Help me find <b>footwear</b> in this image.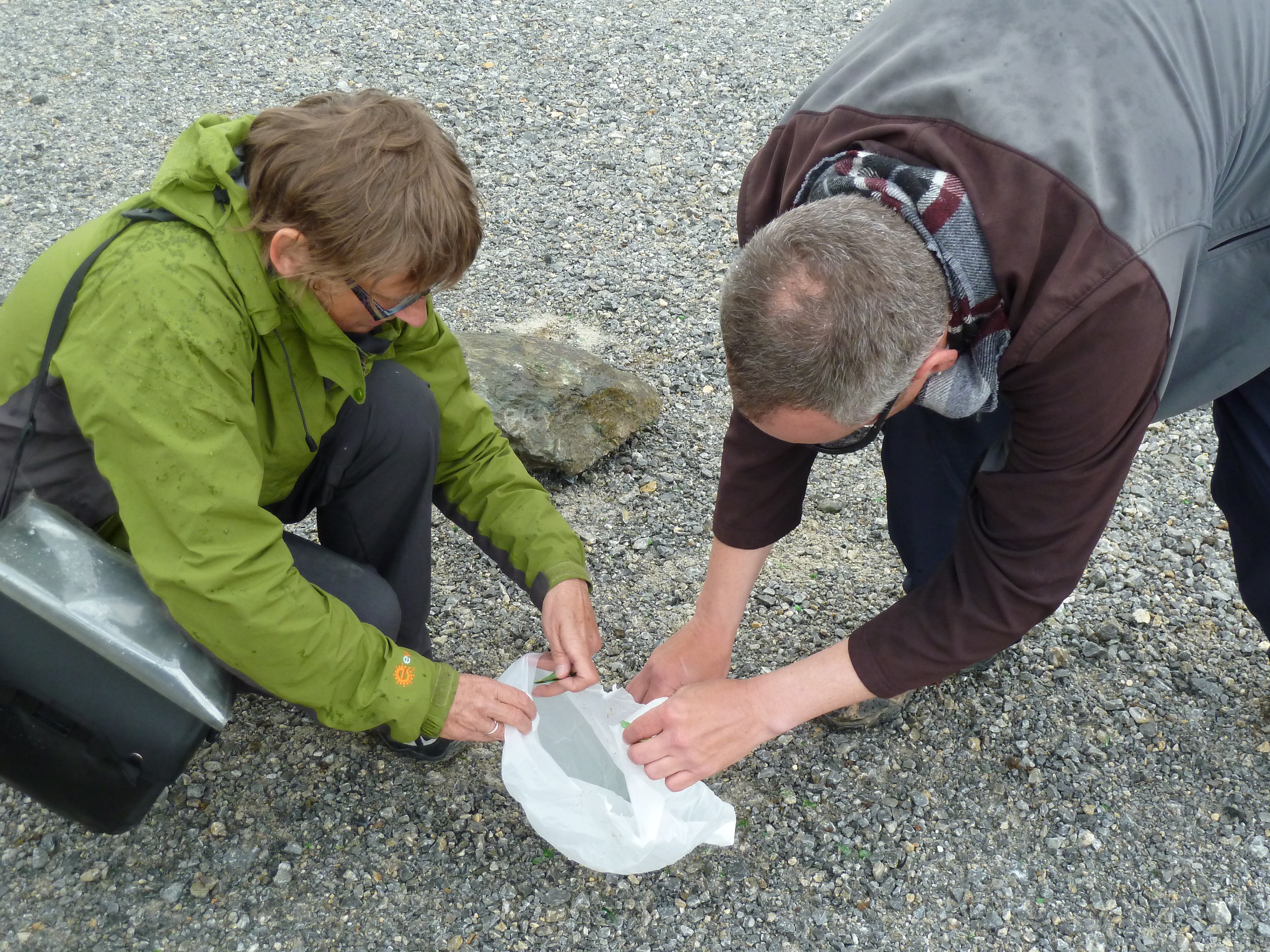
Found it: (left=258, top=206, right=317, bottom=237).
